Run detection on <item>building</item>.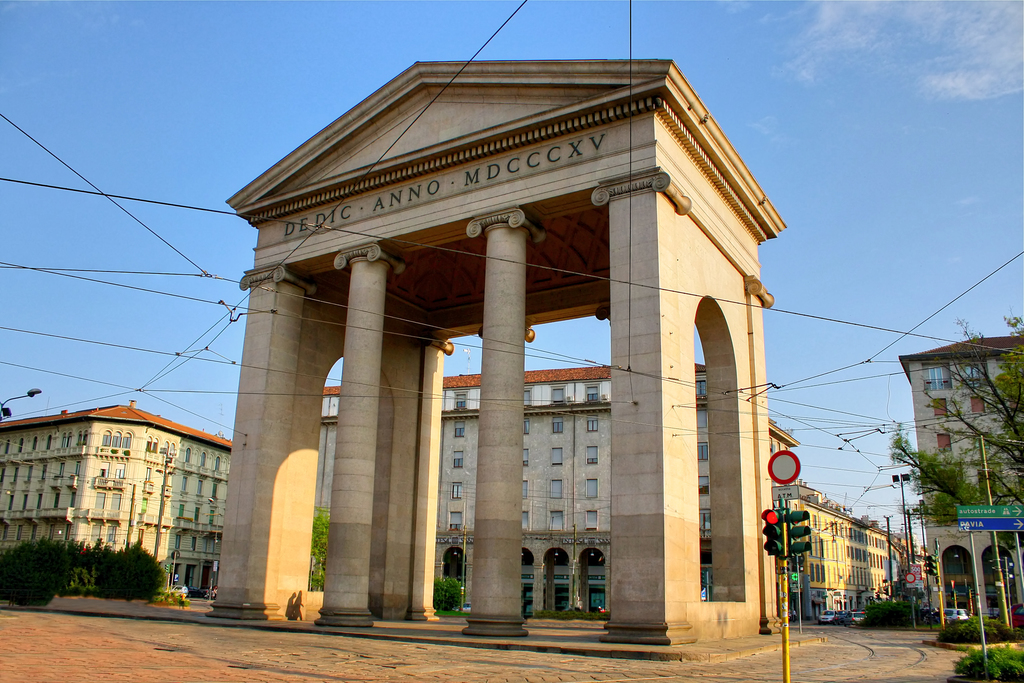
Result: 312, 366, 801, 616.
